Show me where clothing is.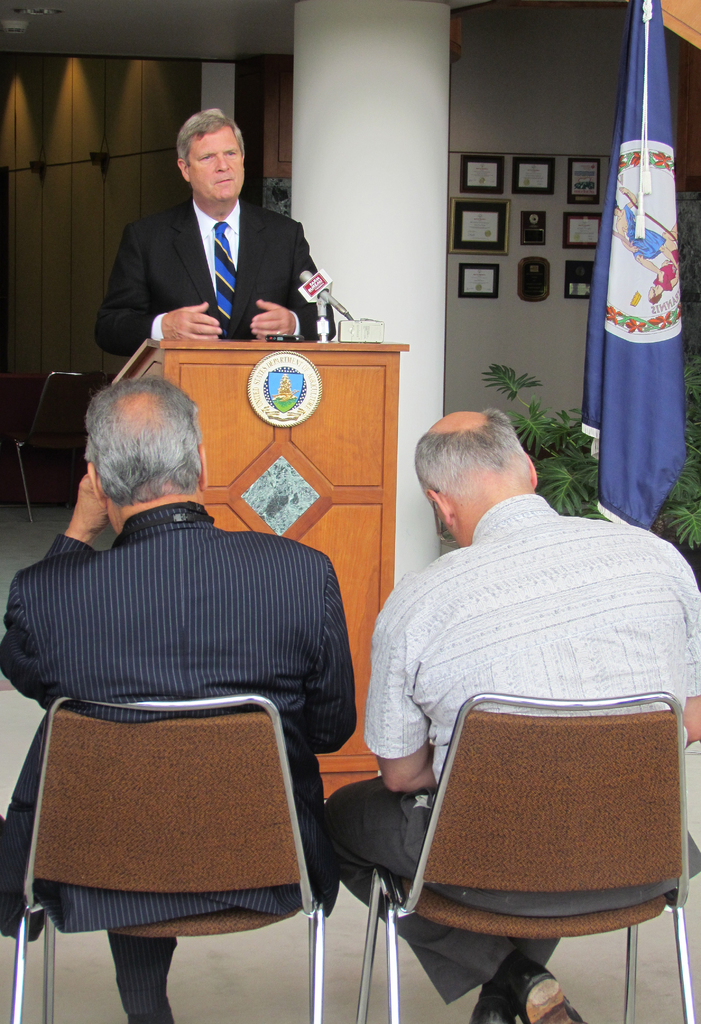
clothing is at [x1=96, y1=189, x2=341, y2=335].
